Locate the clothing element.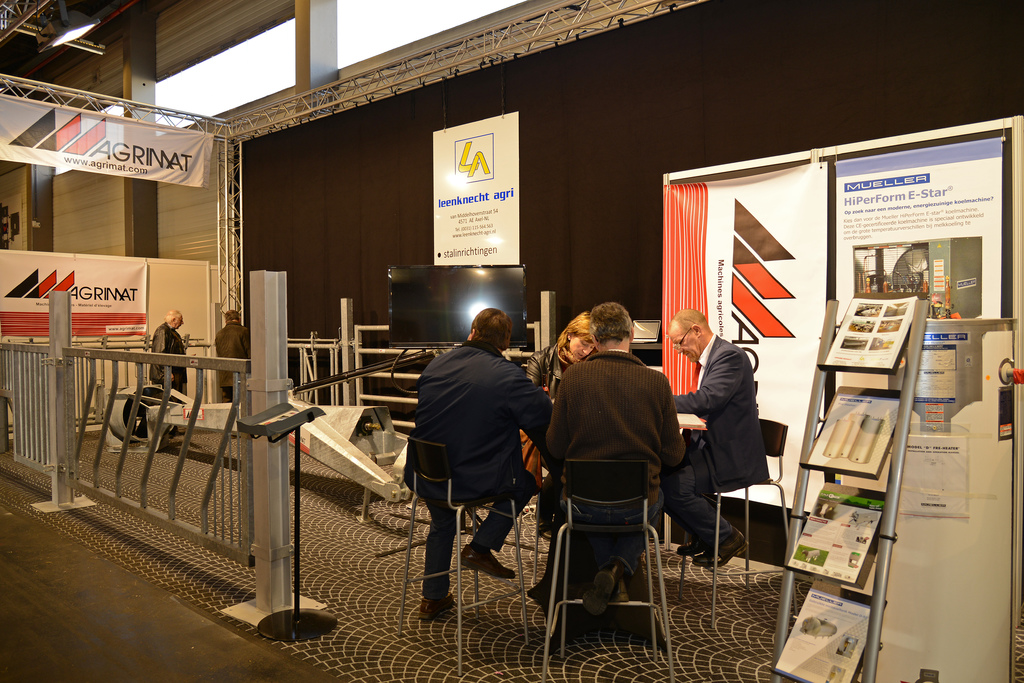
Element bbox: crop(547, 348, 689, 577).
